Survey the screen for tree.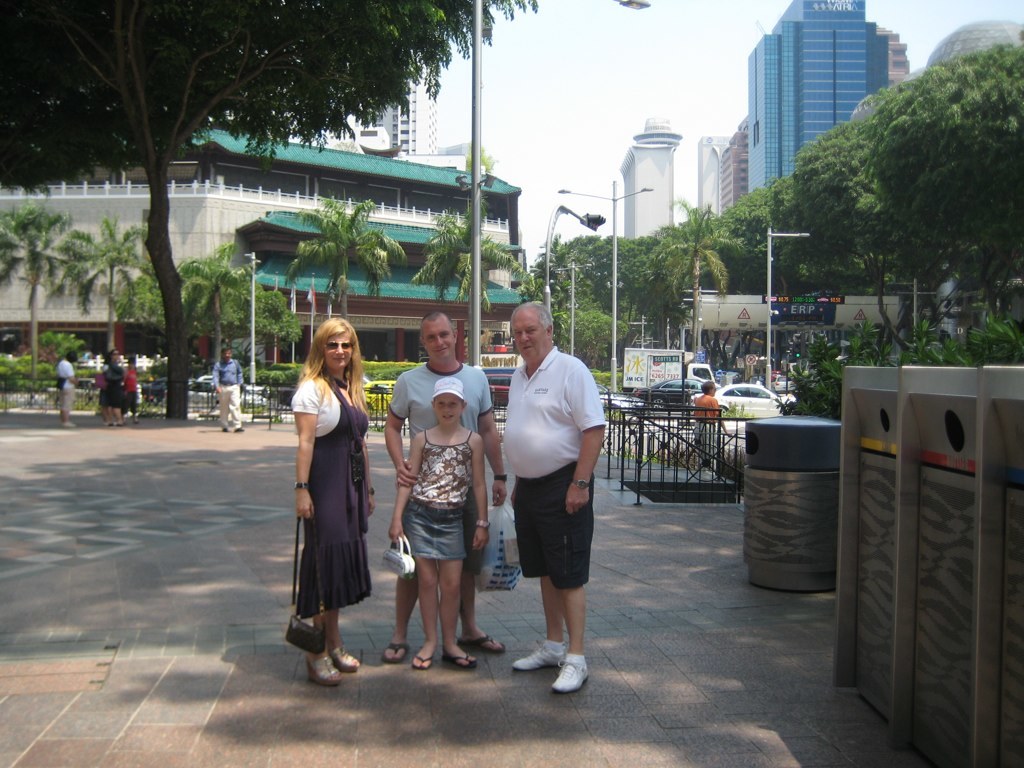
Survey found: (740, 183, 777, 293).
